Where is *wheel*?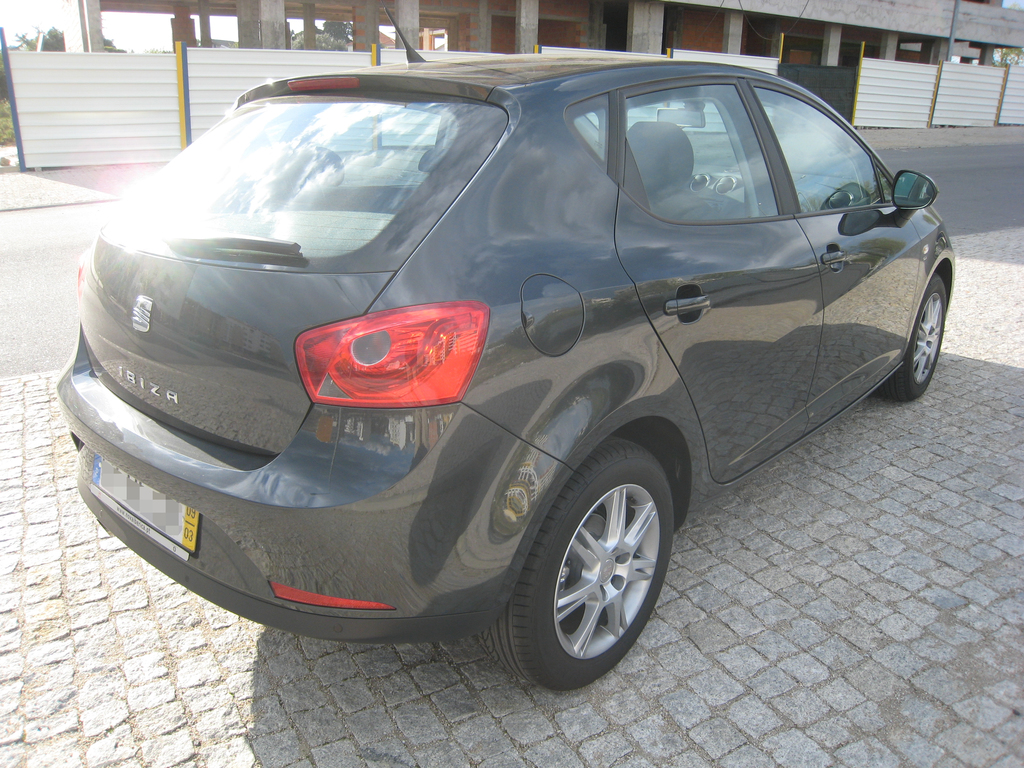
[left=883, top=259, right=946, bottom=392].
